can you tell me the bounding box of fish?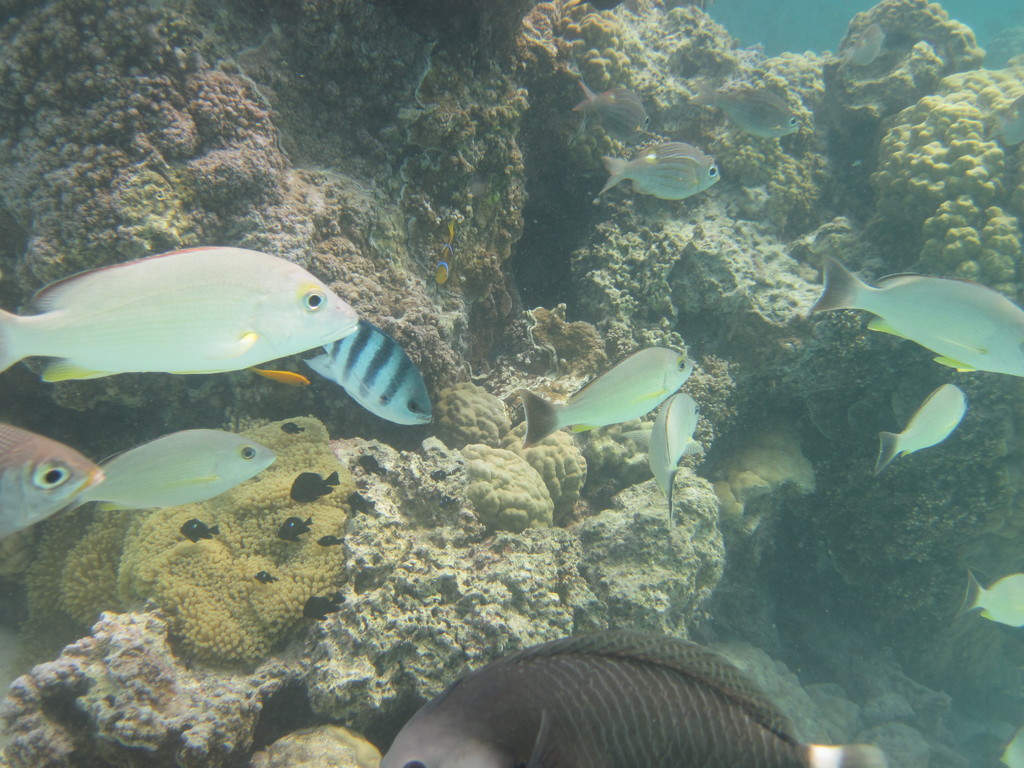
bbox(572, 81, 650, 139).
